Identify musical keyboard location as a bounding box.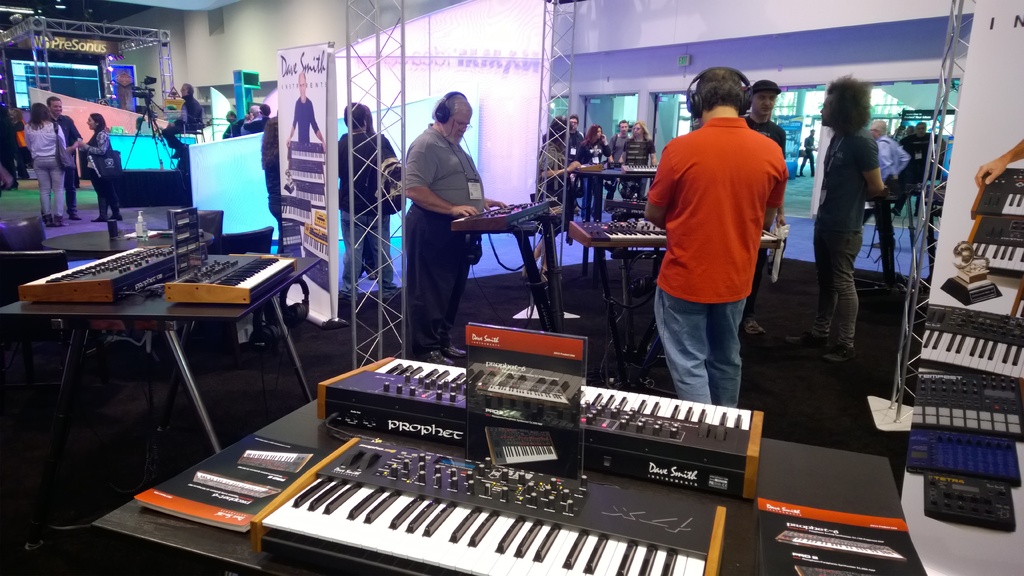
pyautogui.locateOnScreen(315, 351, 757, 497).
